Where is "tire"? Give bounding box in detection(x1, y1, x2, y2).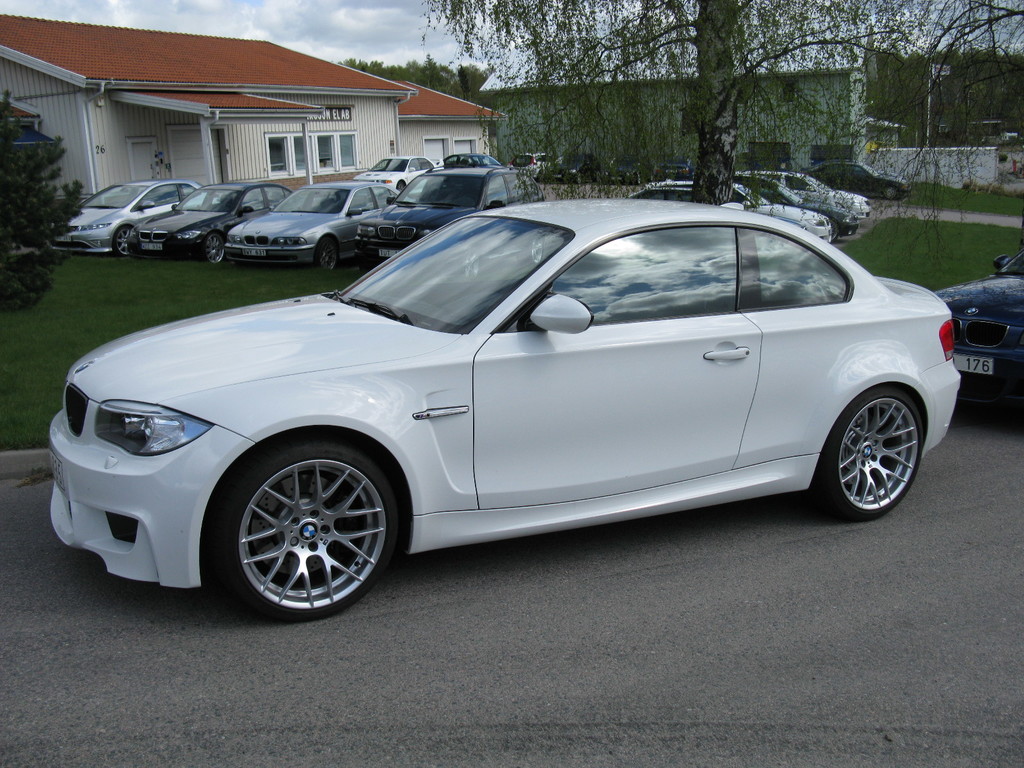
detection(635, 172, 641, 184).
